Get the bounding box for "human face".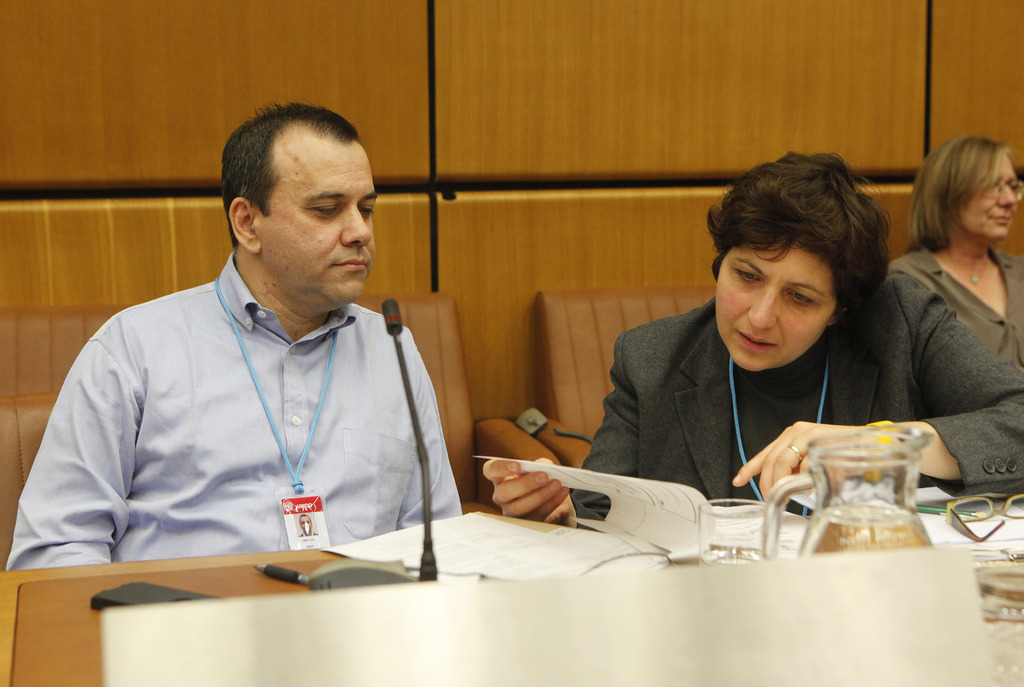
(714, 244, 834, 374).
